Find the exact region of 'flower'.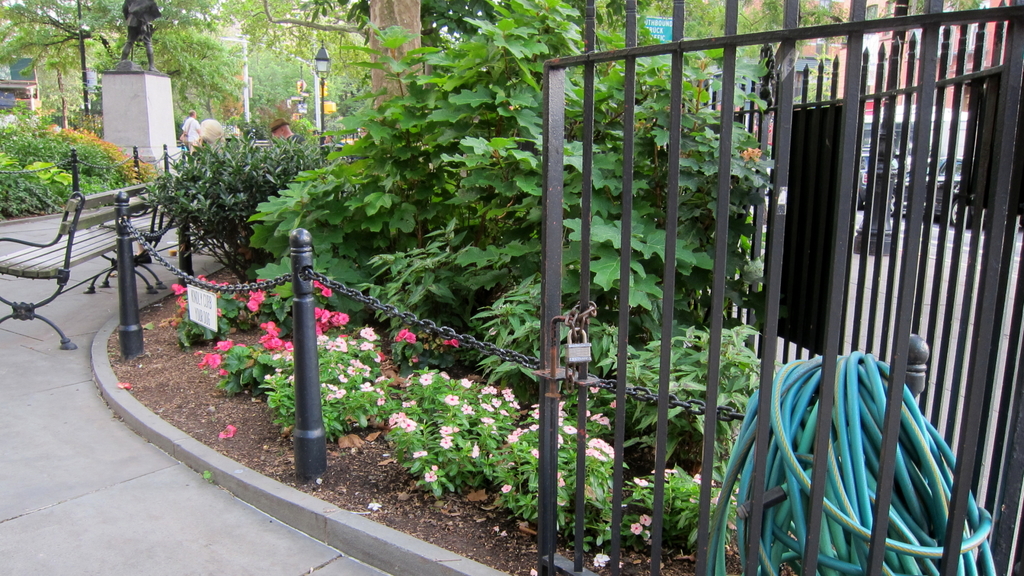
Exact region: 408, 378, 413, 388.
